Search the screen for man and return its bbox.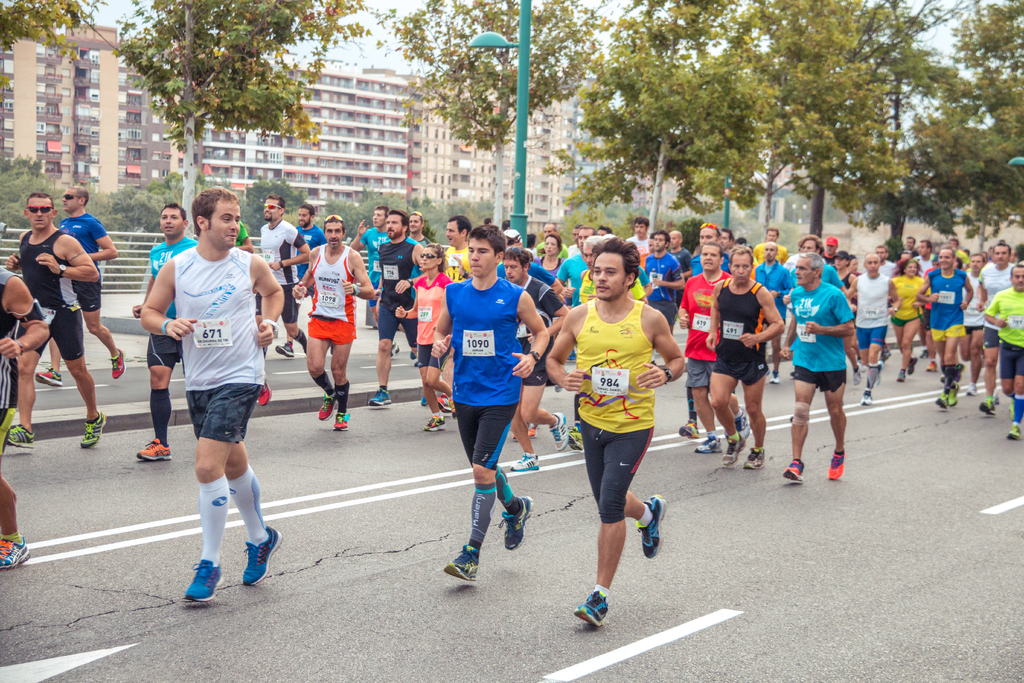
Found: (x1=554, y1=236, x2=689, y2=623).
